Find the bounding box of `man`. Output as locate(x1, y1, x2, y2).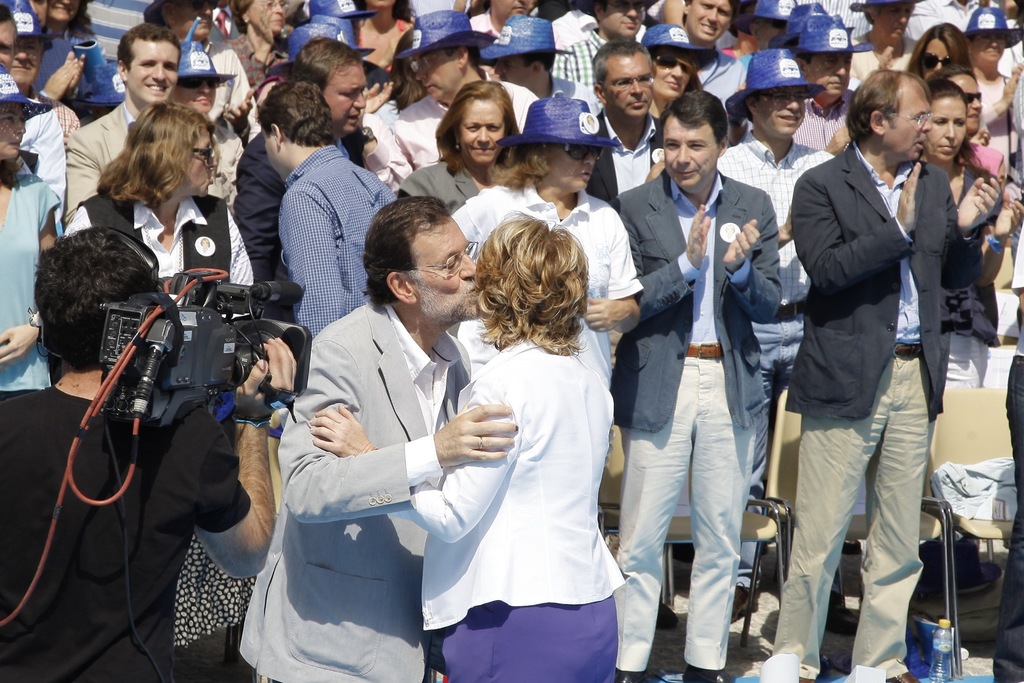
locate(257, 77, 400, 340).
